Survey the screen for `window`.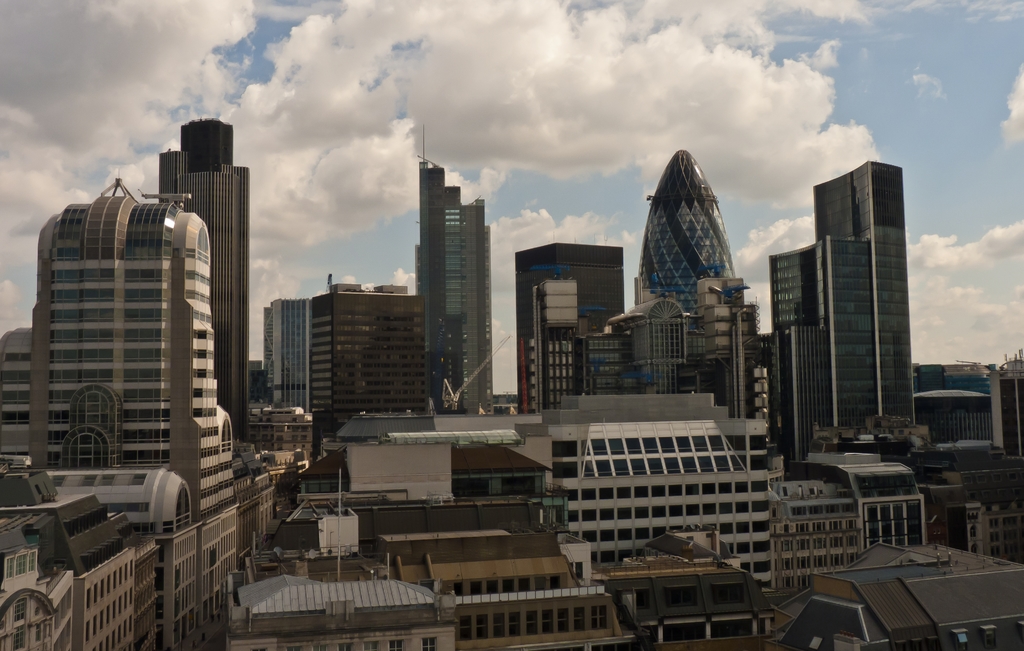
Survey found: l=12, t=628, r=24, b=650.
